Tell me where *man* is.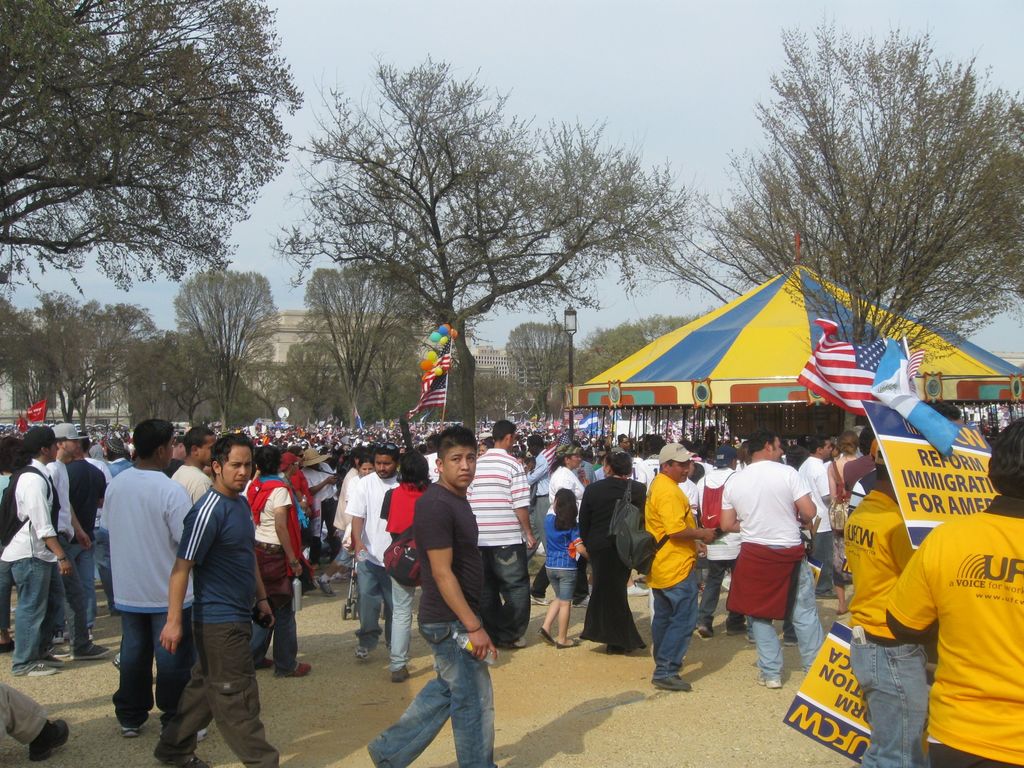
*man* is at region(845, 447, 898, 509).
